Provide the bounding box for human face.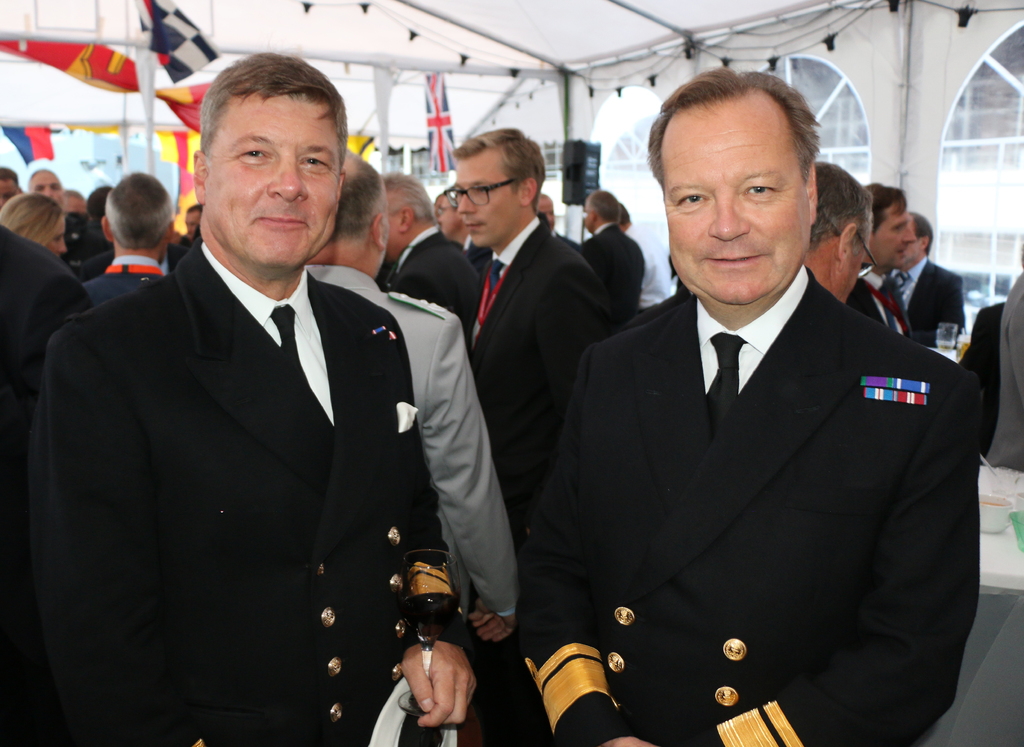
rect(31, 170, 61, 205).
